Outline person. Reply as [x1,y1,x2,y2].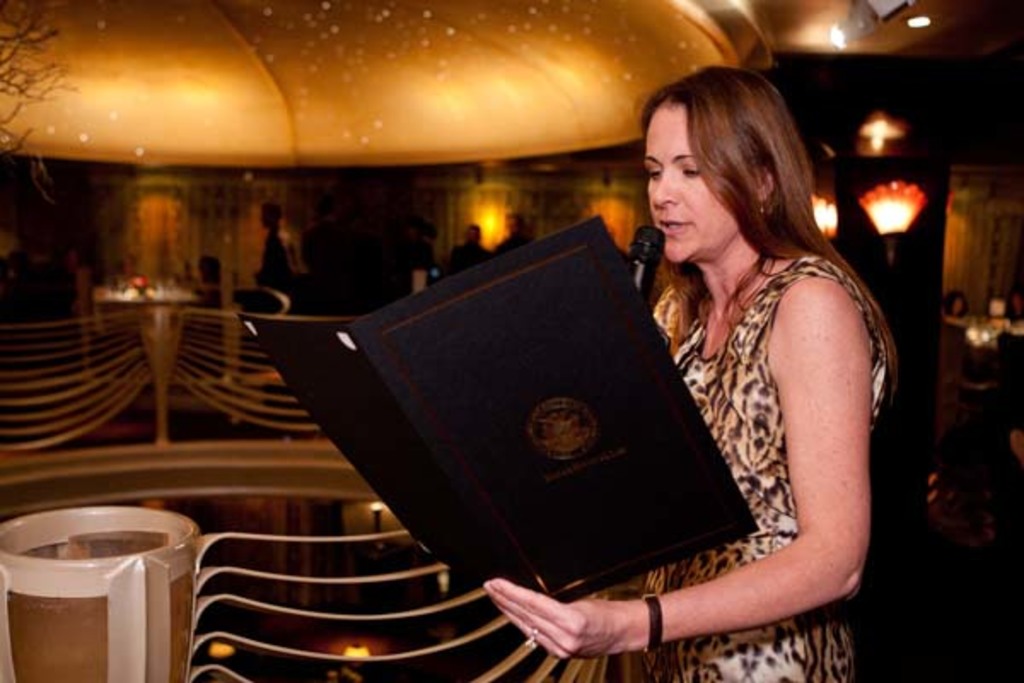
[561,61,850,669].
